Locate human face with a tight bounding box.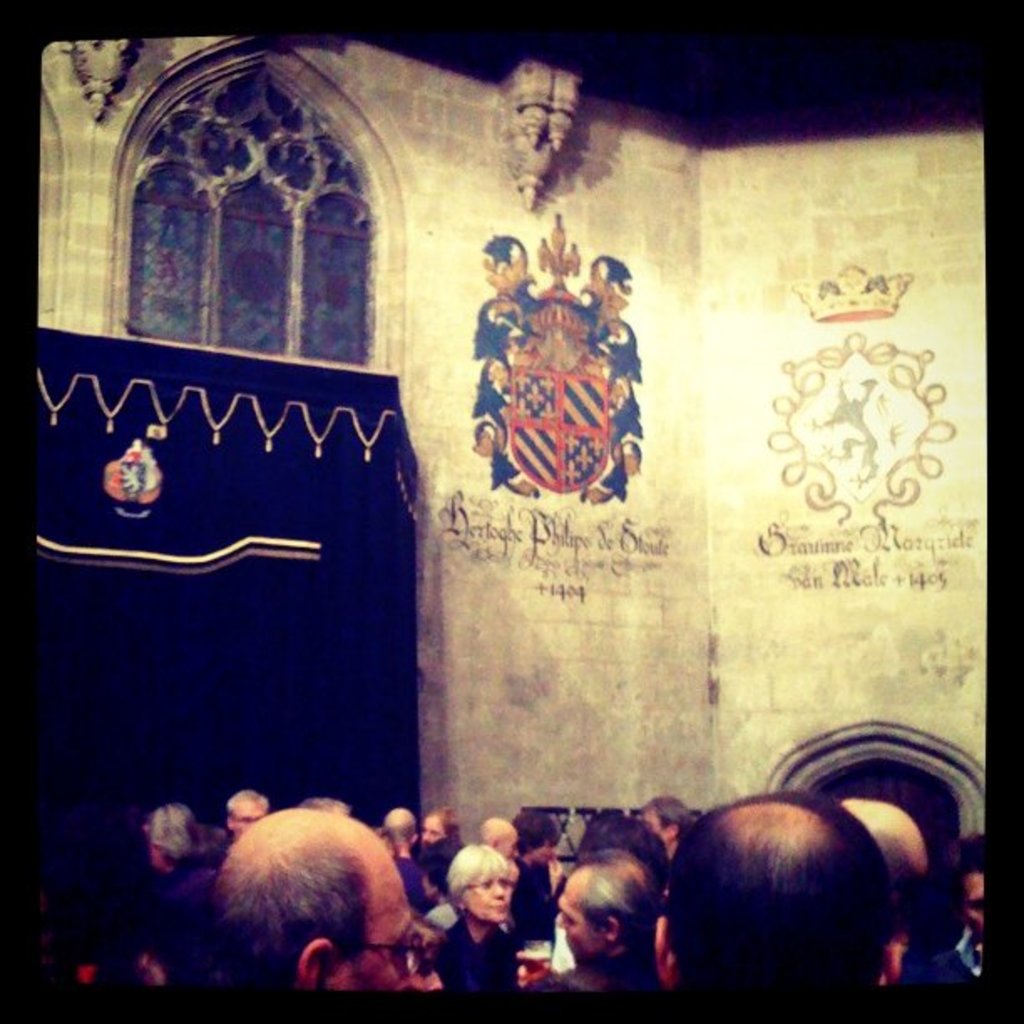
549:882:586:960.
